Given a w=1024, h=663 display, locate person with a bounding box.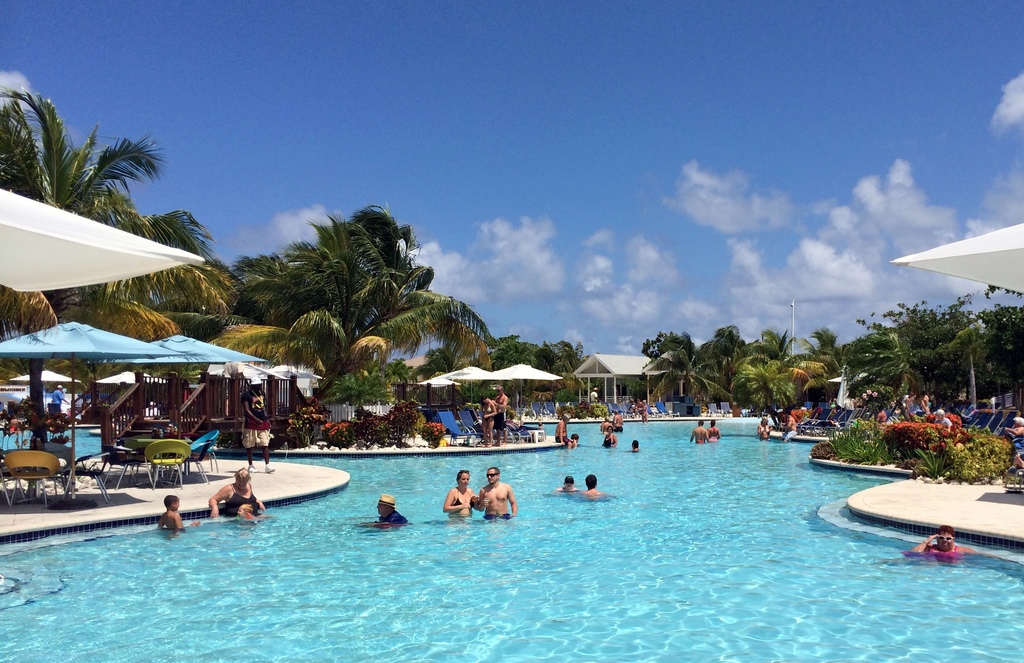
Located: <box>604,426,616,447</box>.
